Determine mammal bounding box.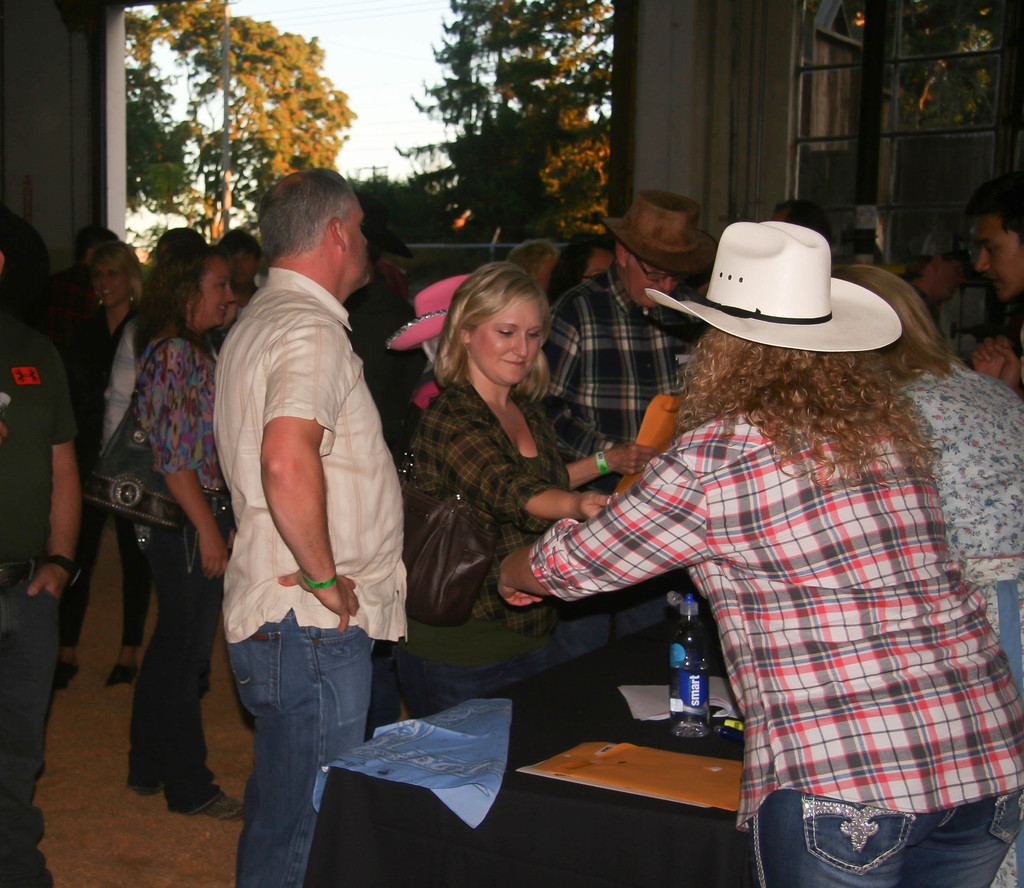
Determined: locate(501, 214, 1023, 887).
